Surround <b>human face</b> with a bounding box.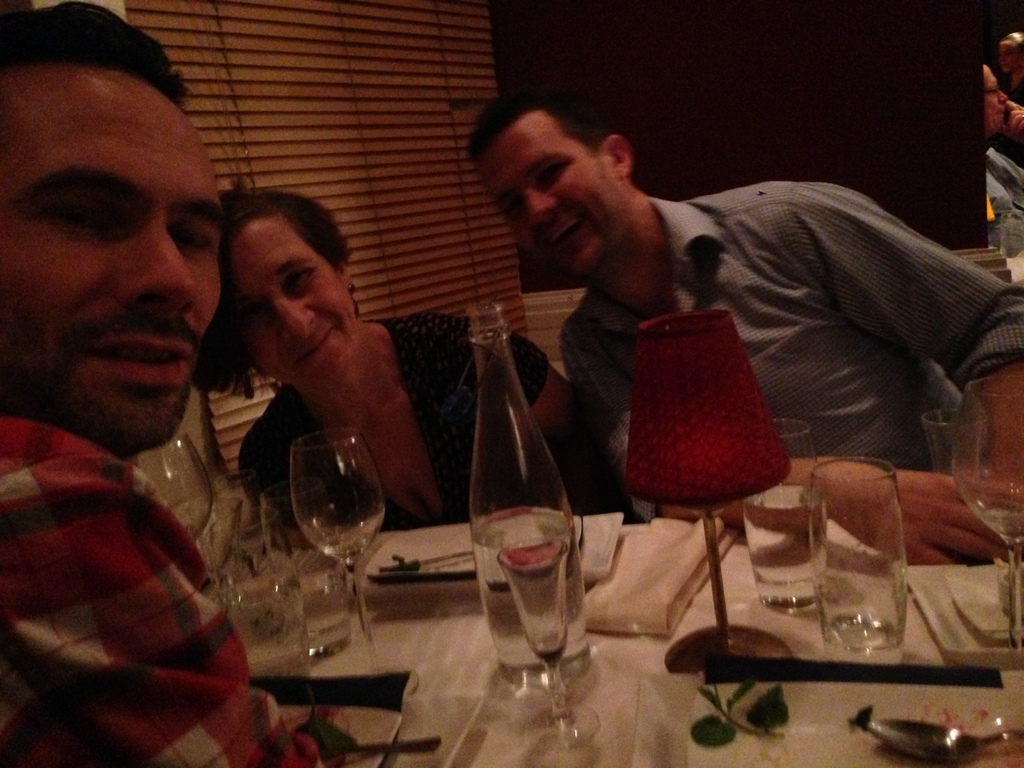
(left=0, top=72, right=224, bottom=445).
